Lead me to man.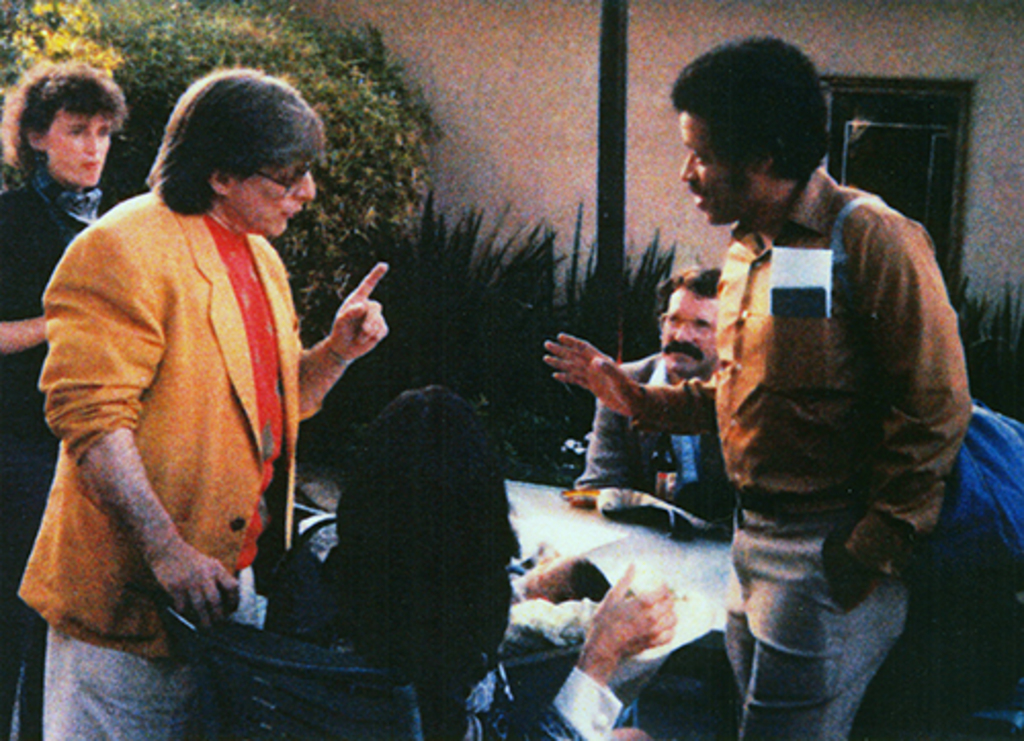
Lead to 561,258,733,530.
